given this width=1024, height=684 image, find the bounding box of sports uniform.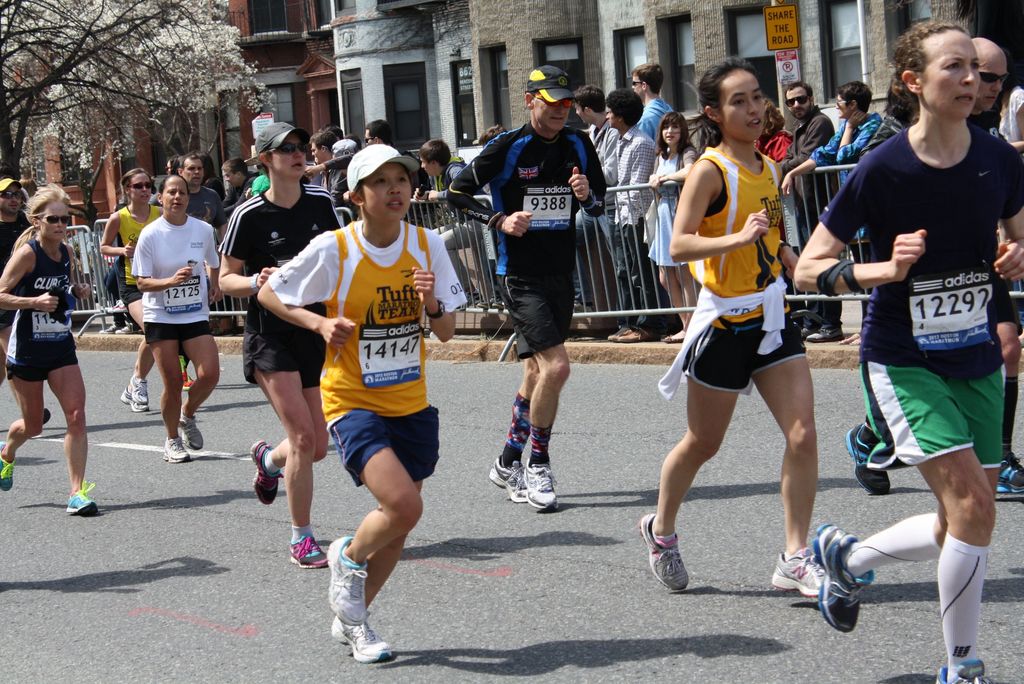
214, 116, 348, 563.
